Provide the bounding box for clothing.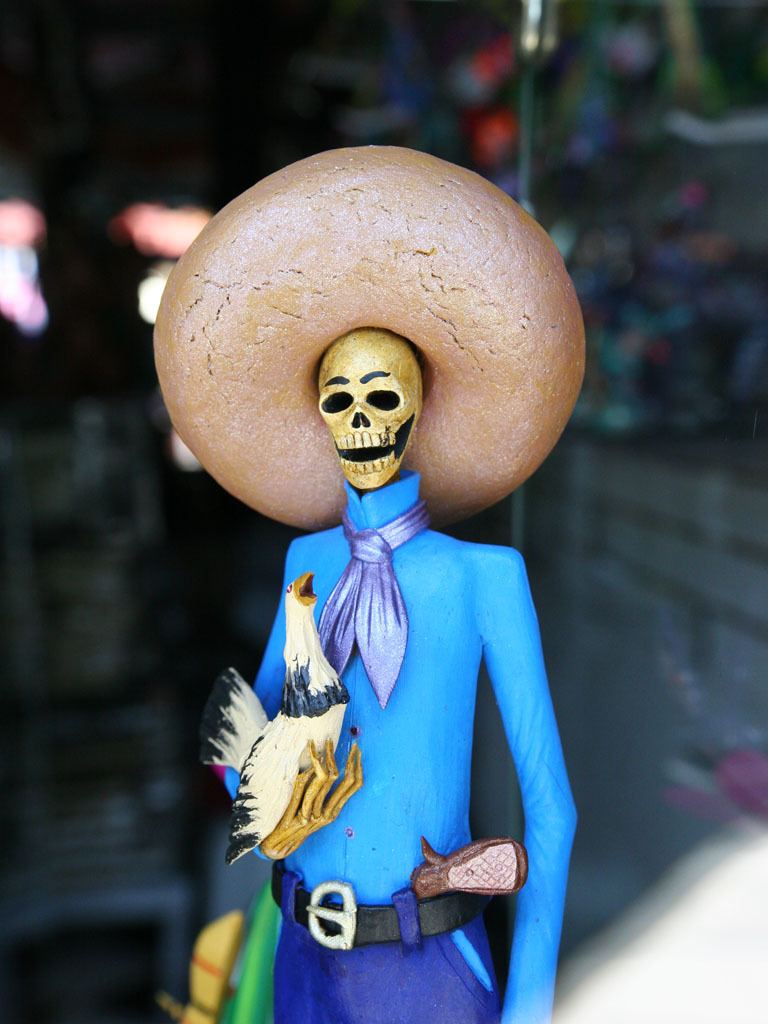
bbox=(209, 491, 567, 986).
